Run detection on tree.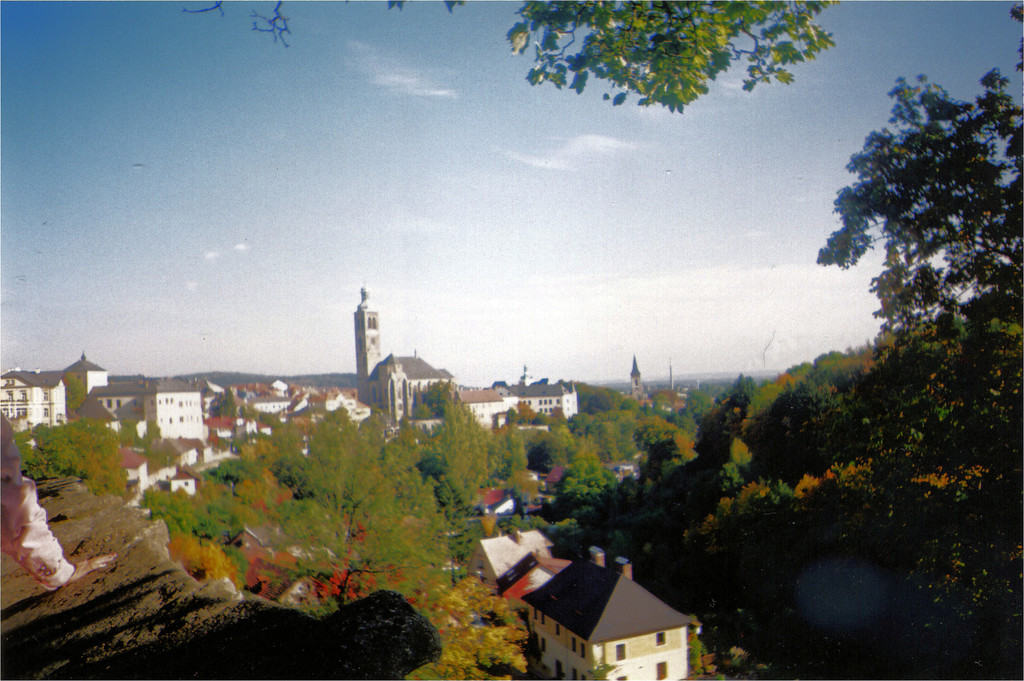
Result: 634,421,675,485.
